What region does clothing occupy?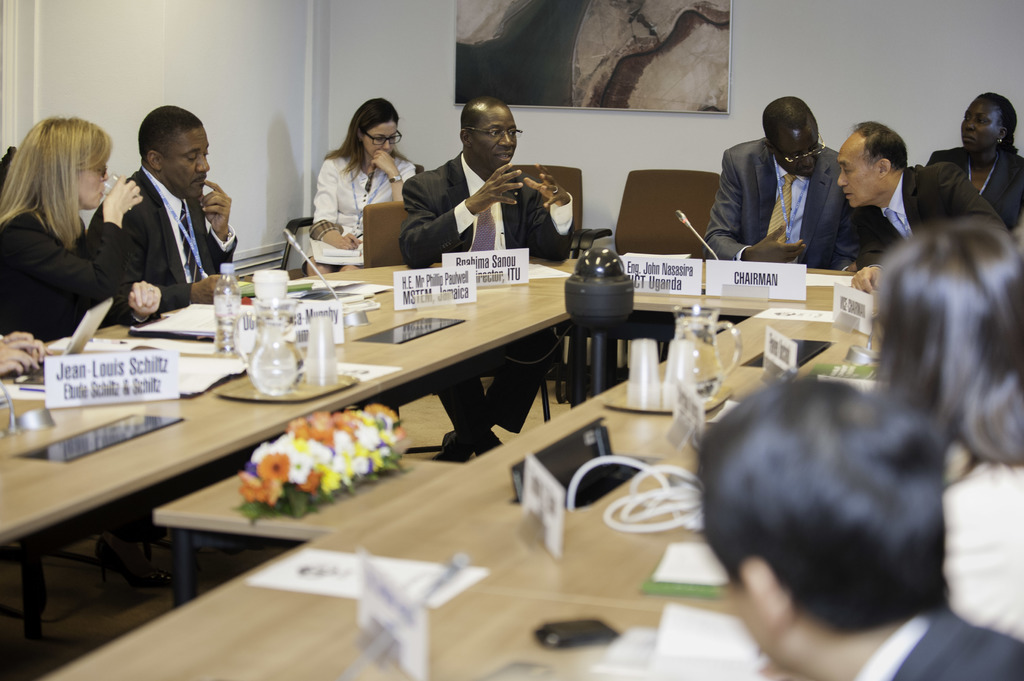
bbox(399, 151, 576, 445).
